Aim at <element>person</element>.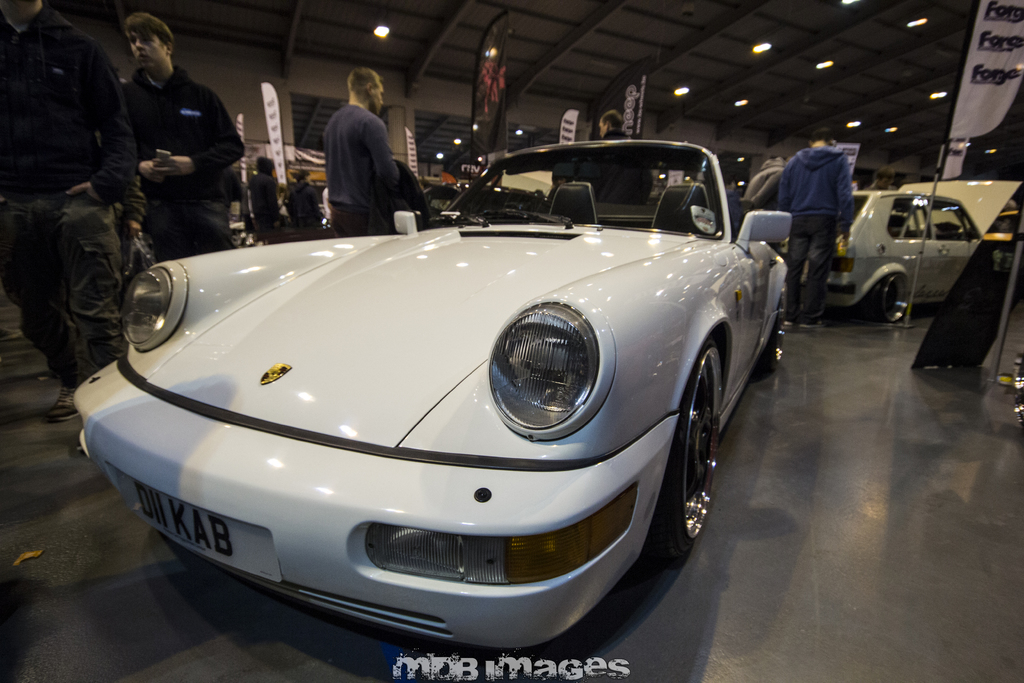
Aimed at (777,126,856,334).
